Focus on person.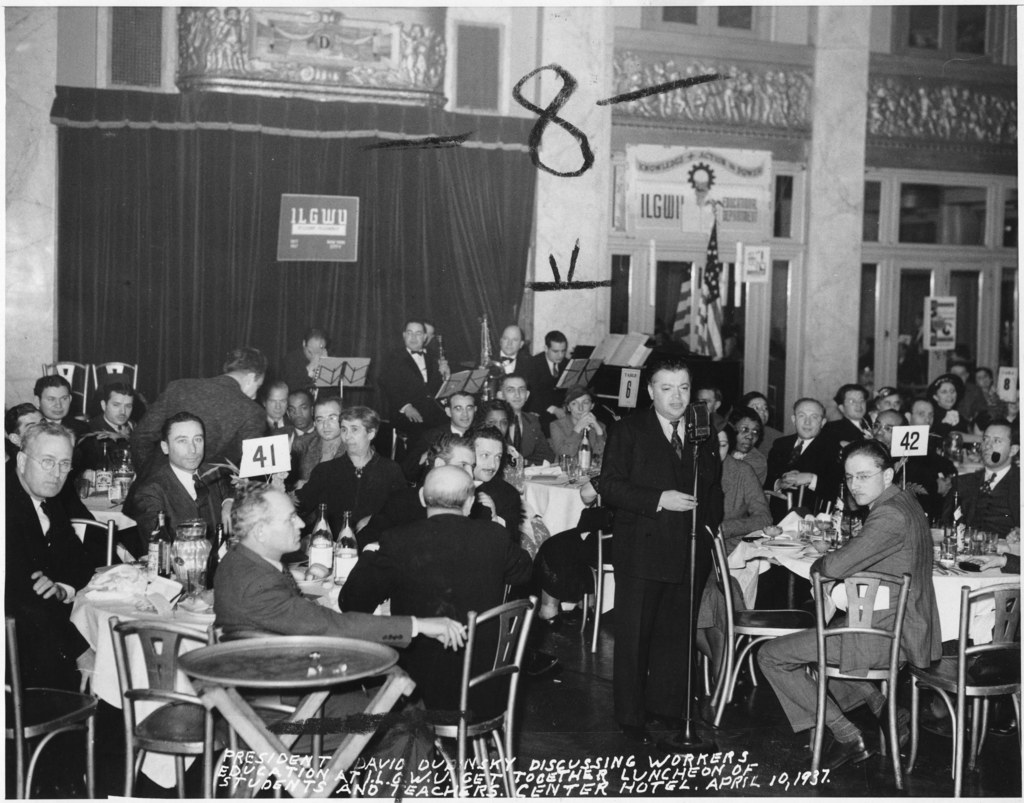
Focused at 31/373/81/425.
